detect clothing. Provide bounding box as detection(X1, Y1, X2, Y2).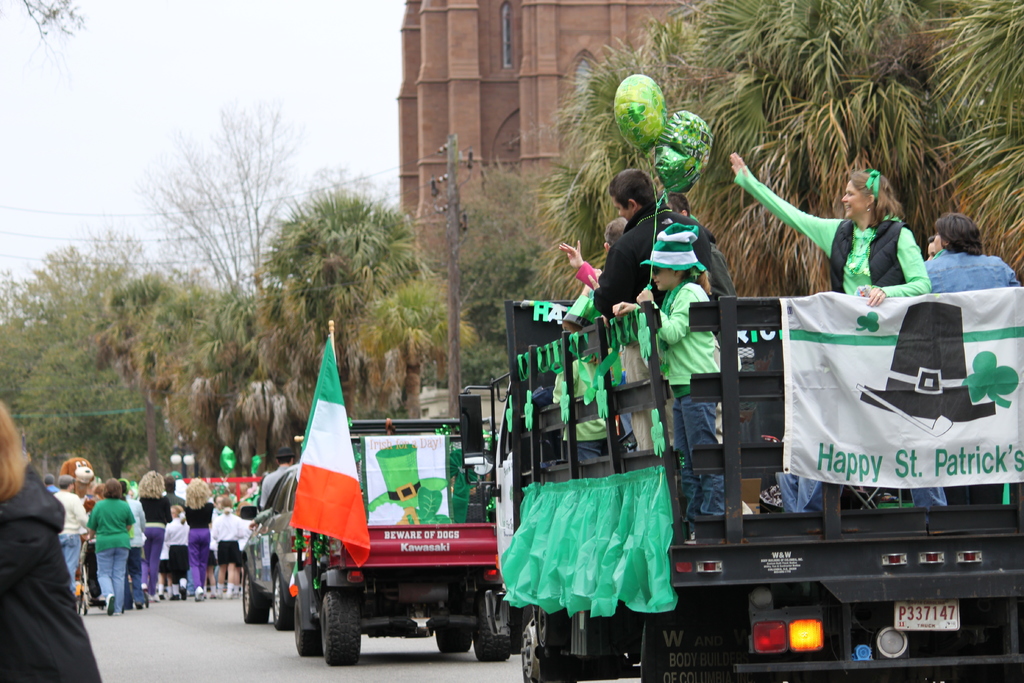
detection(259, 467, 289, 513).
